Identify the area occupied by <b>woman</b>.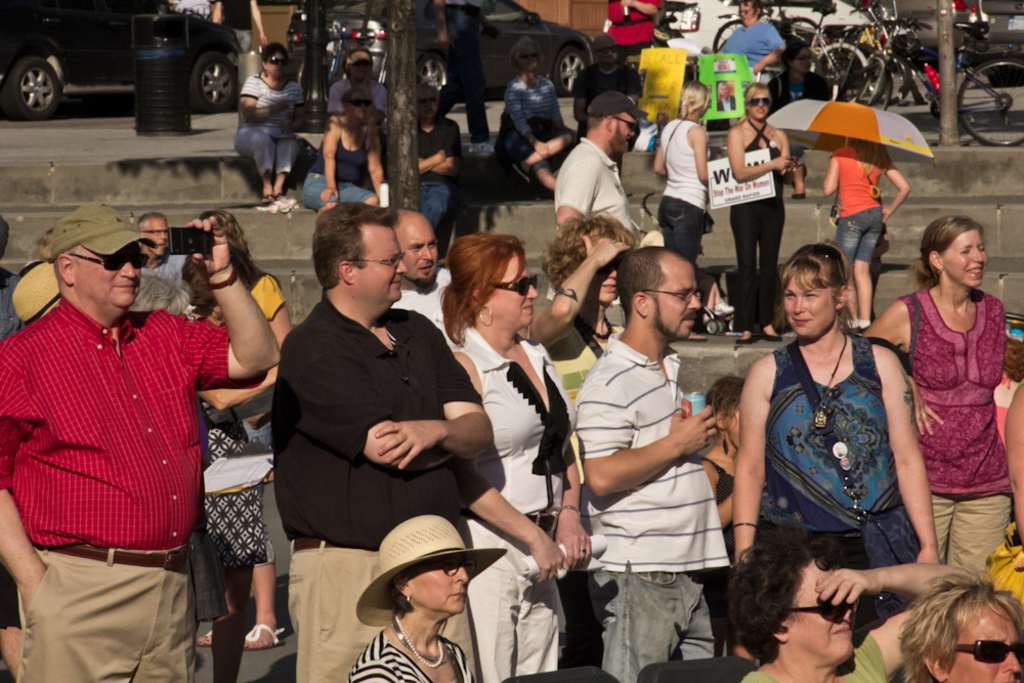
Area: [304, 85, 392, 218].
